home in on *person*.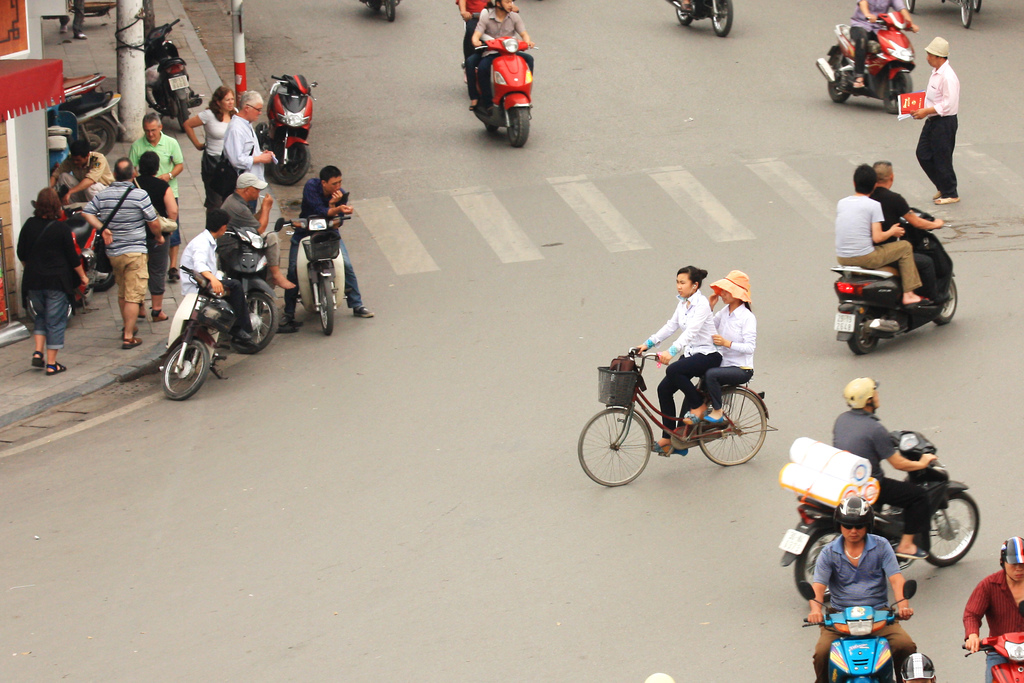
Homed in at 124,114,187,284.
